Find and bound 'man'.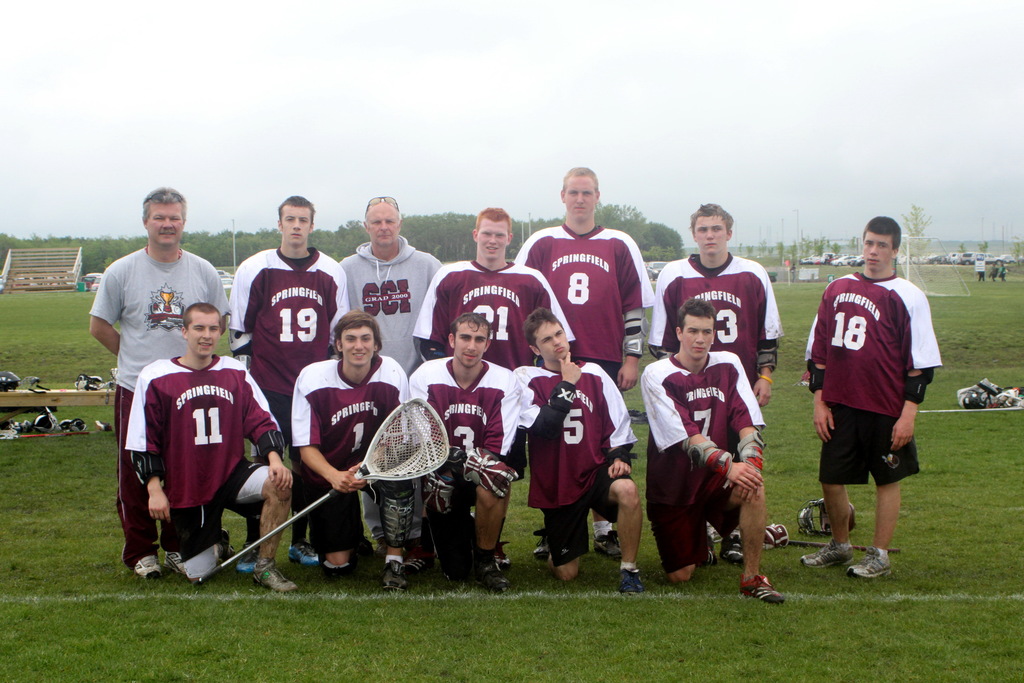
Bound: pyautogui.locateOnScreen(412, 205, 584, 568).
